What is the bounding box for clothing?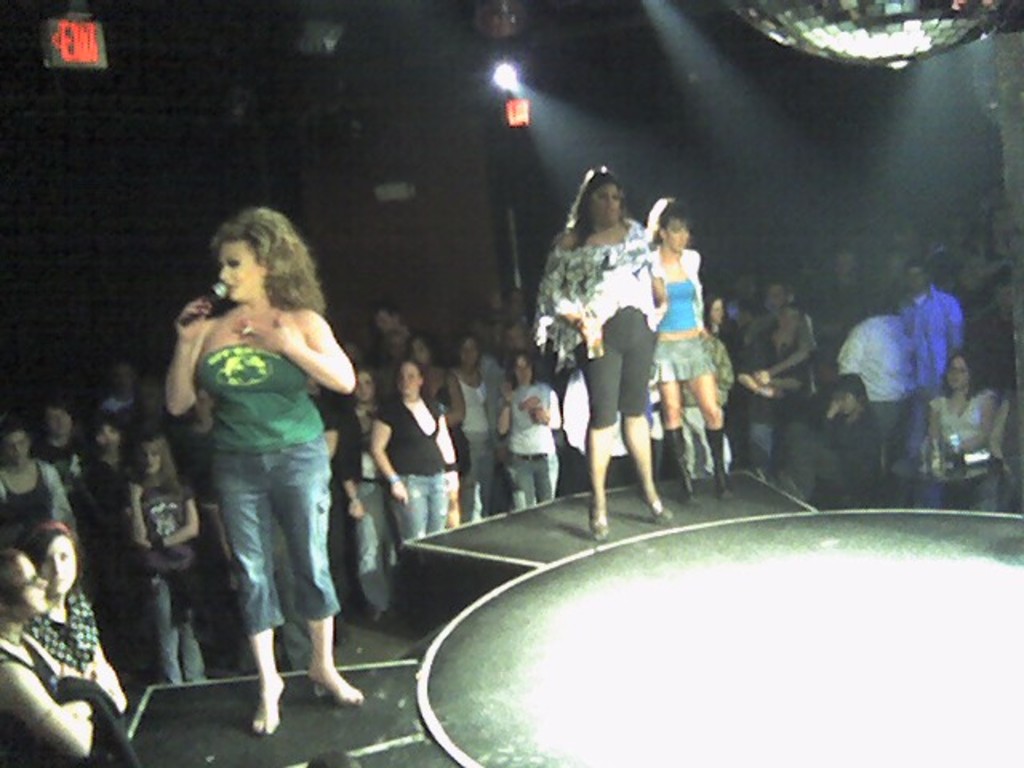
bbox=(763, 317, 824, 474).
